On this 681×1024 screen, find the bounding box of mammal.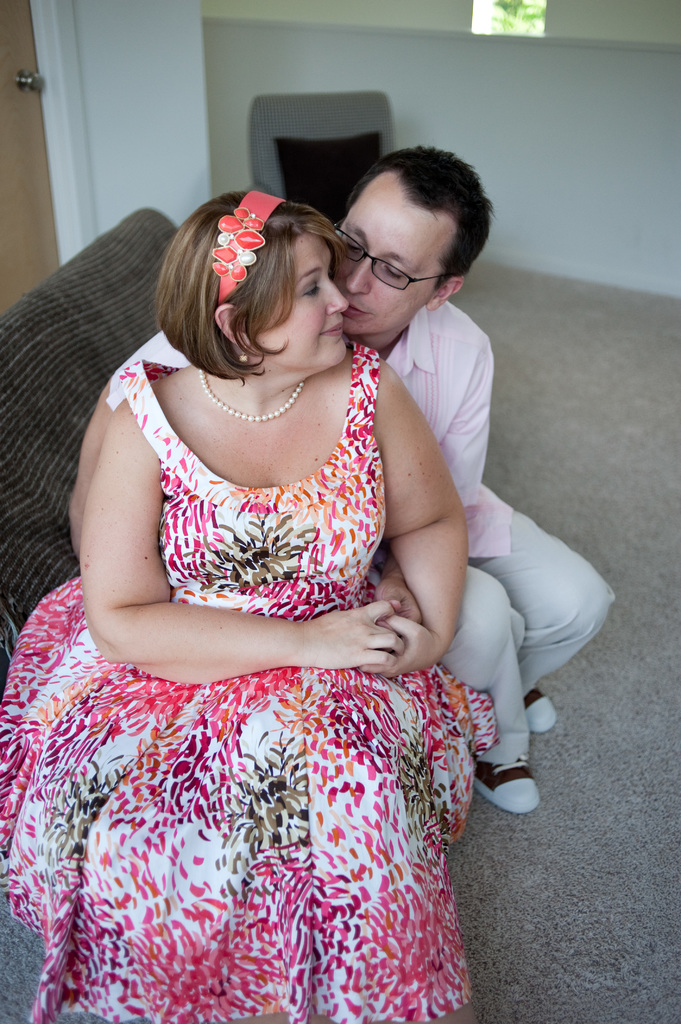
Bounding box: 69 145 618 820.
